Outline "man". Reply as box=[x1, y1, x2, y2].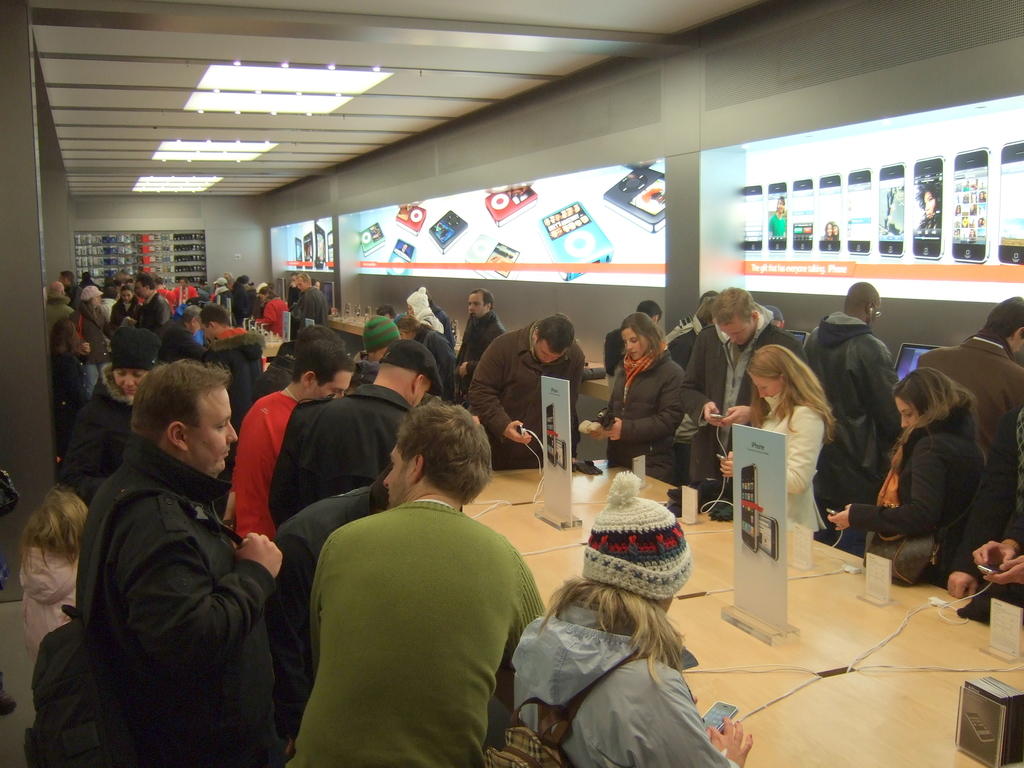
box=[451, 285, 506, 405].
